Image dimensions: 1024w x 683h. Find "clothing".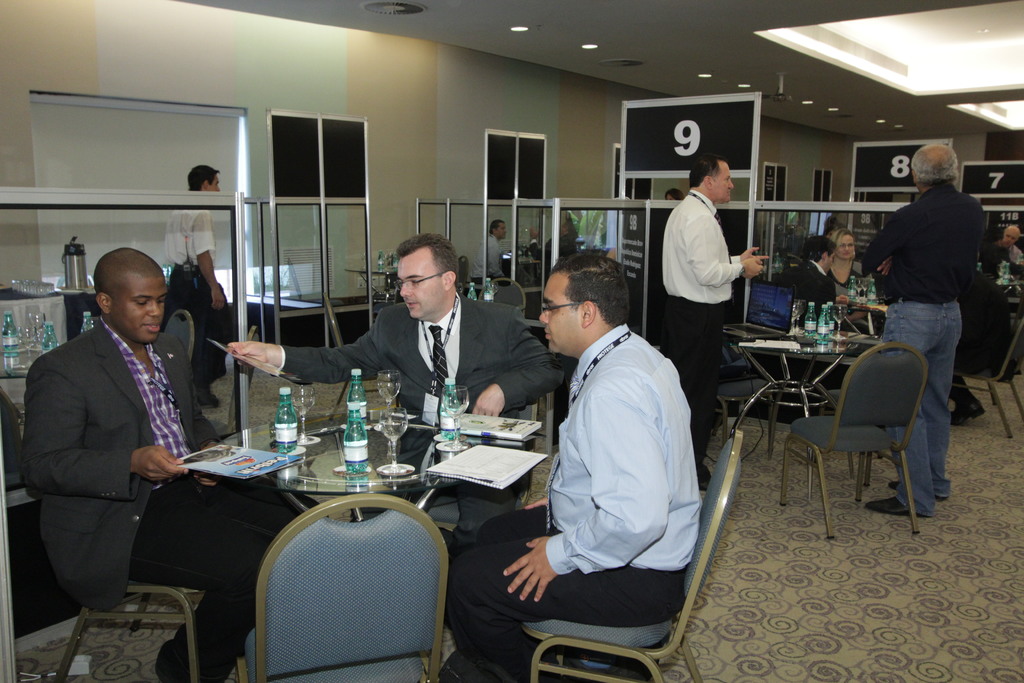
detection(438, 317, 697, 682).
